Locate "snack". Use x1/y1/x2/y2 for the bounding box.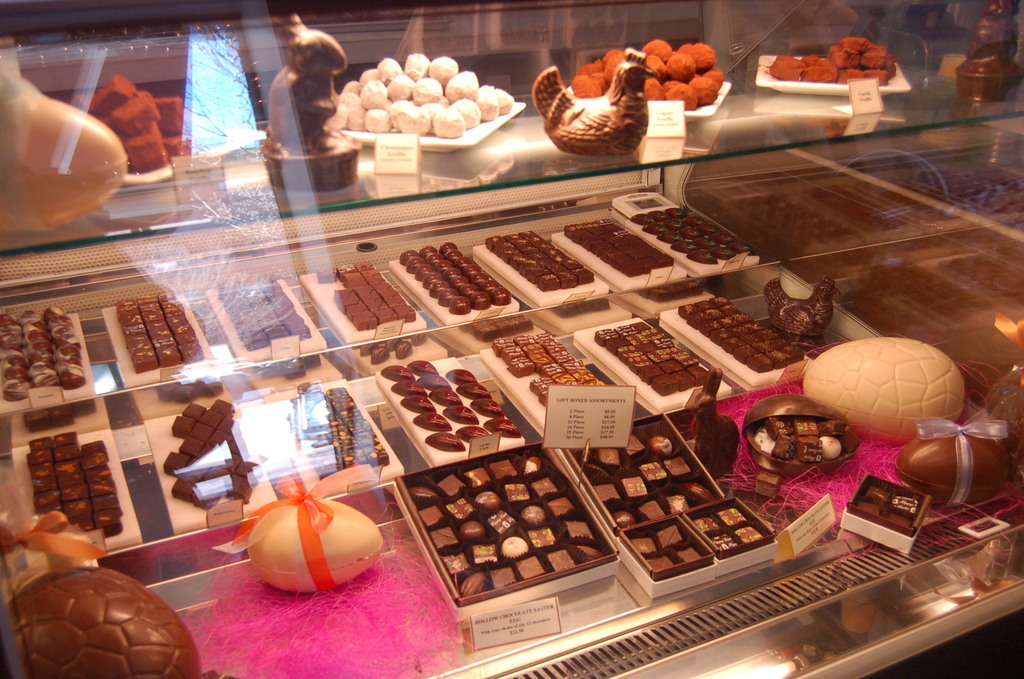
958/0/1023/103.
